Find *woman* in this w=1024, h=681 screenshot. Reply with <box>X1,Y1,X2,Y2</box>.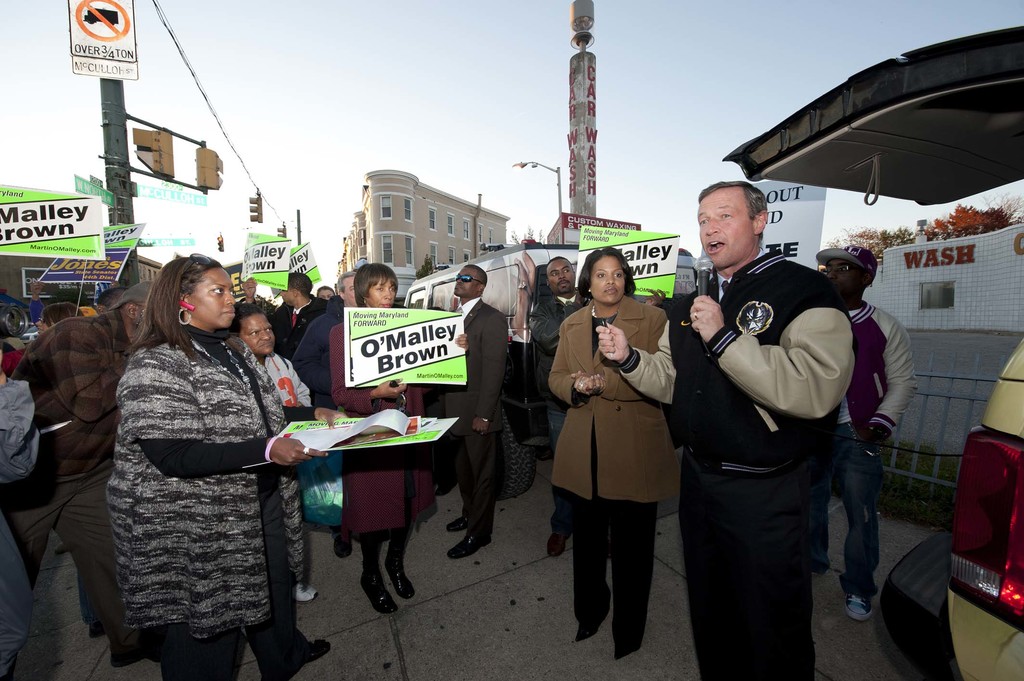
<box>225,301,316,604</box>.
